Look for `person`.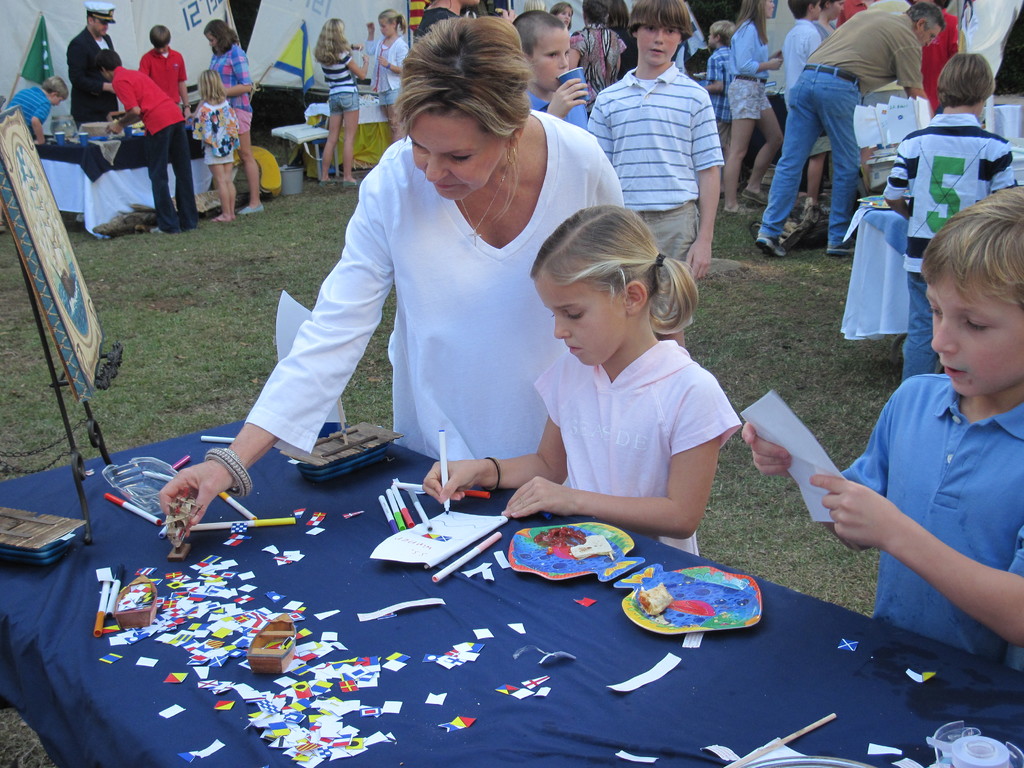
Found: bbox=[139, 24, 191, 119].
